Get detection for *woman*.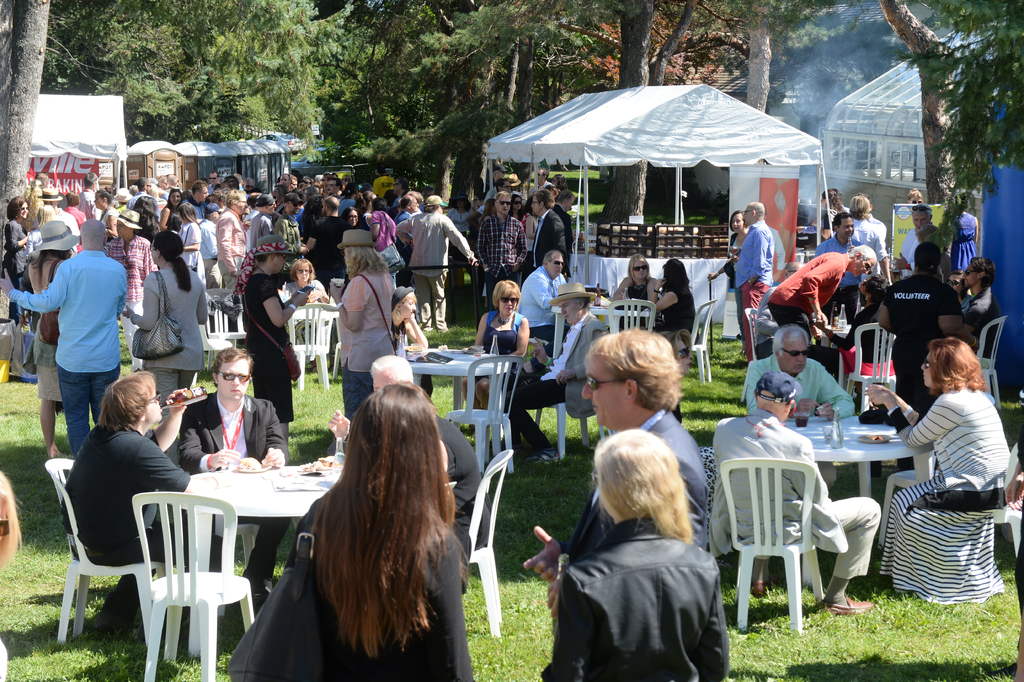
Detection: (left=522, top=199, right=540, bottom=296).
